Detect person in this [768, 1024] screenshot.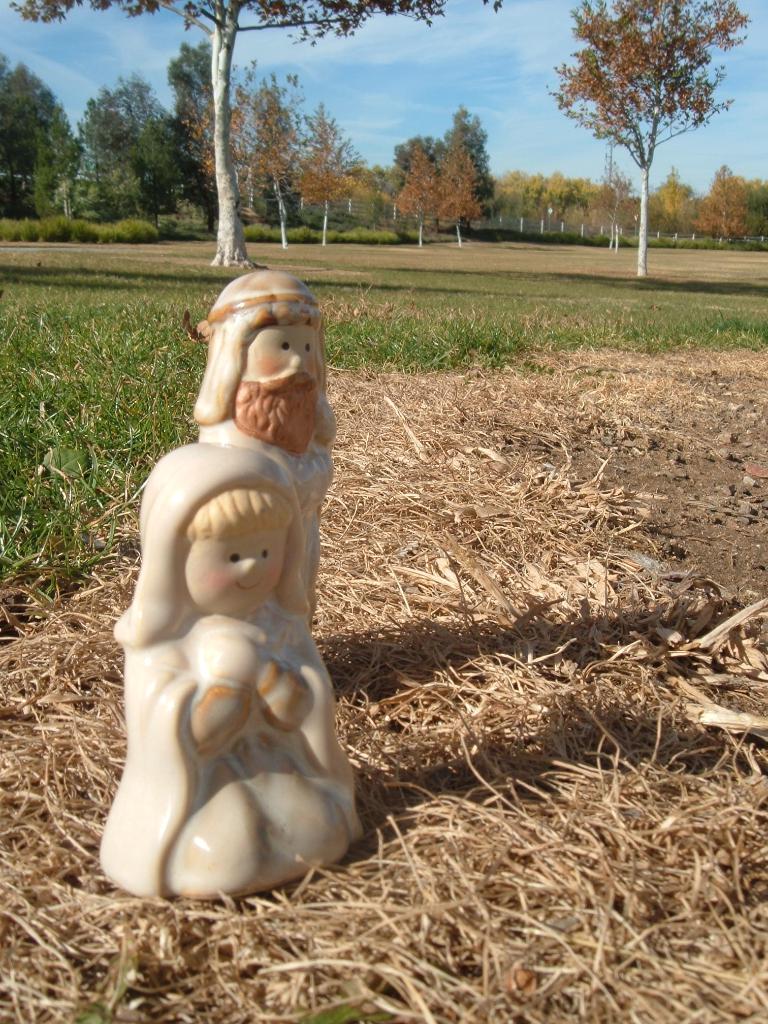
Detection: 195 266 336 627.
